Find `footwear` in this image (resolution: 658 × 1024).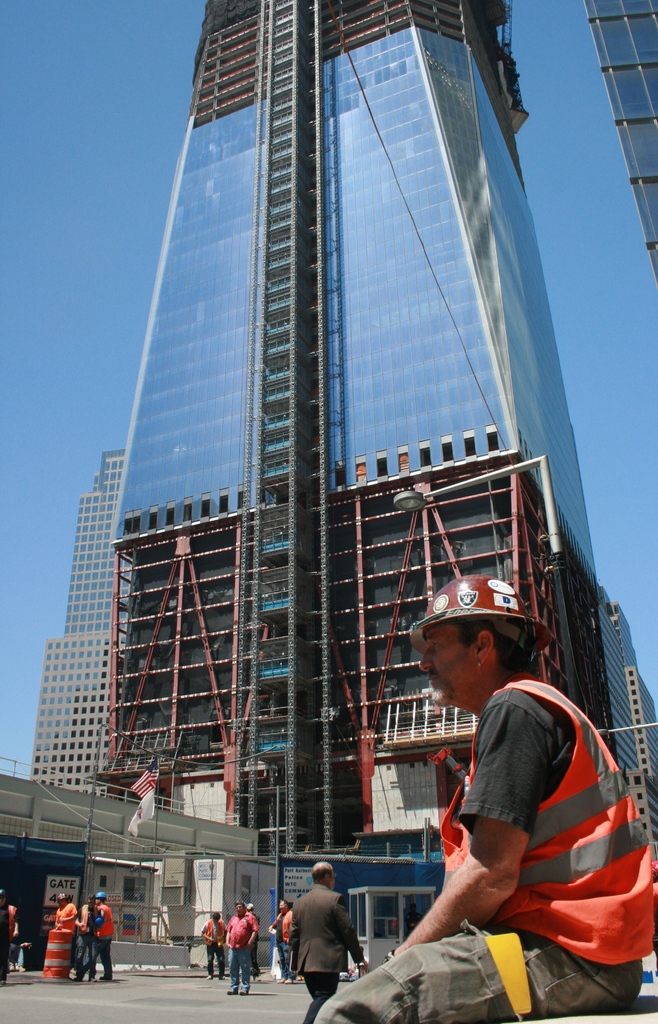
(x1=221, y1=974, x2=228, y2=981).
